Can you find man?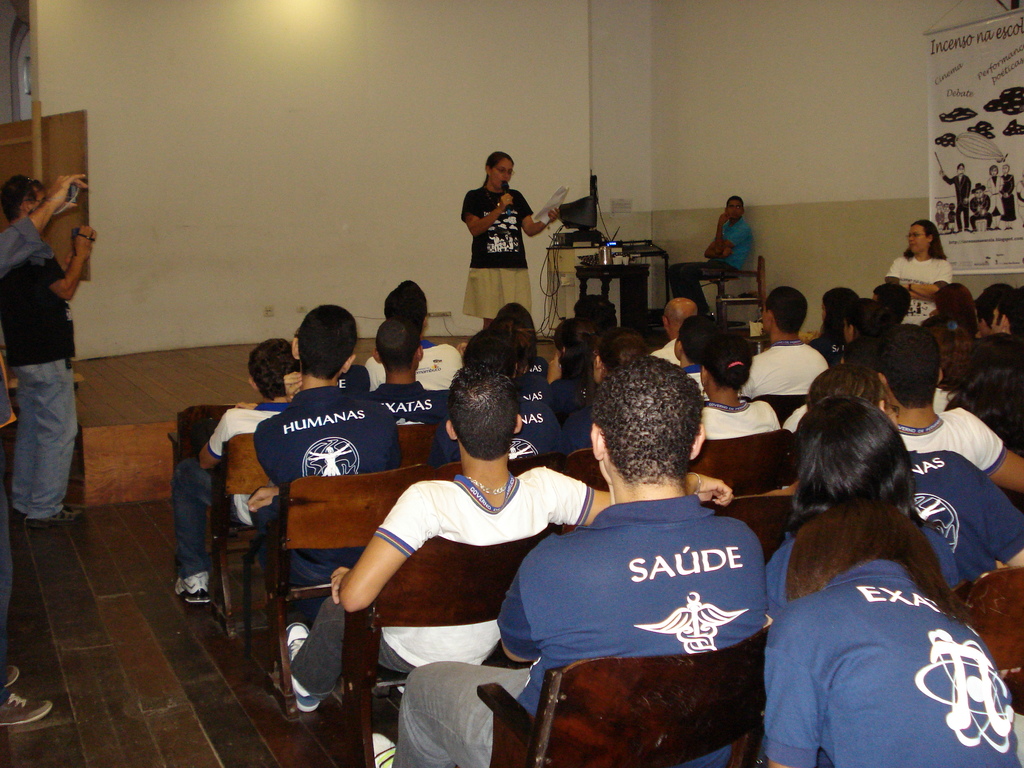
Yes, bounding box: bbox=(883, 323, 1023, 493).
